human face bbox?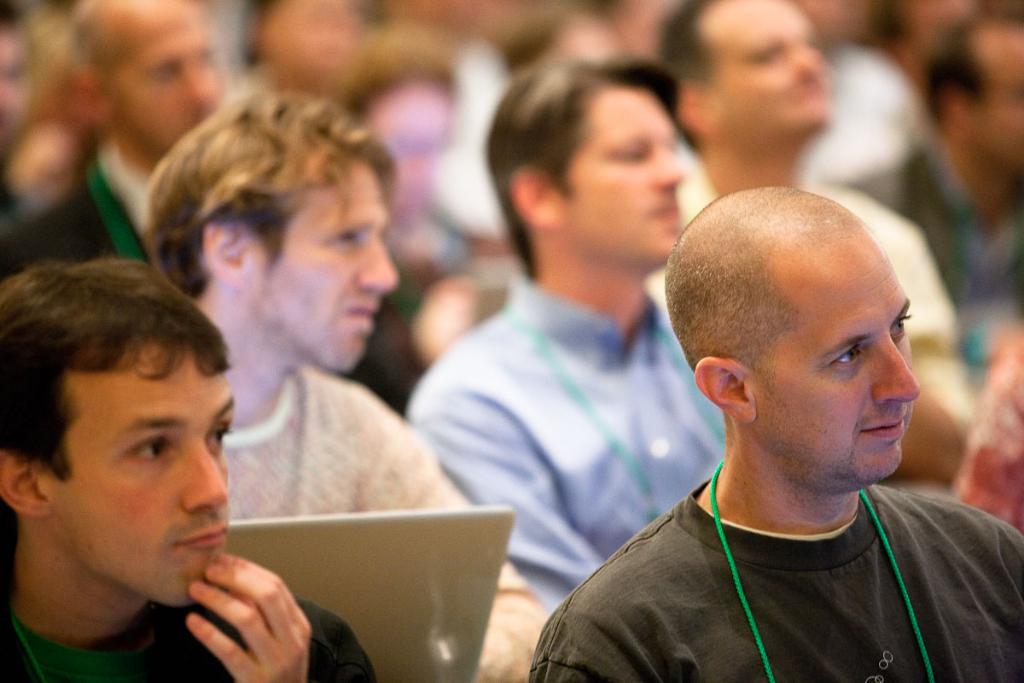
240 159 408 382
